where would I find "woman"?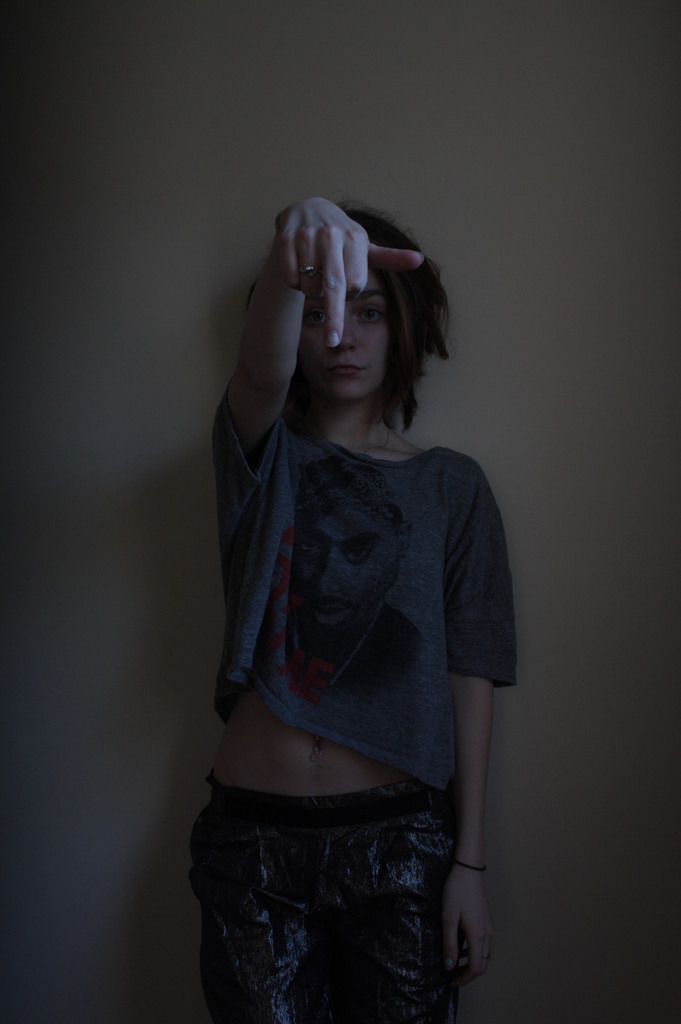
At [199, 198, 518, 1023].
